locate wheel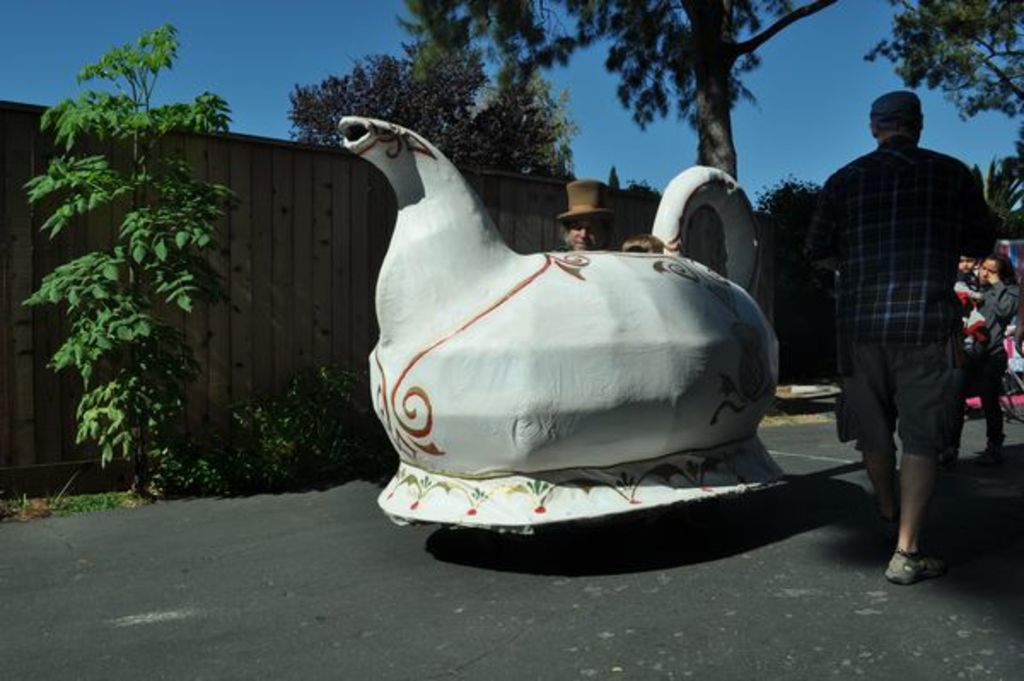
(left=1000, top=372, right=1022, bottom=422)
